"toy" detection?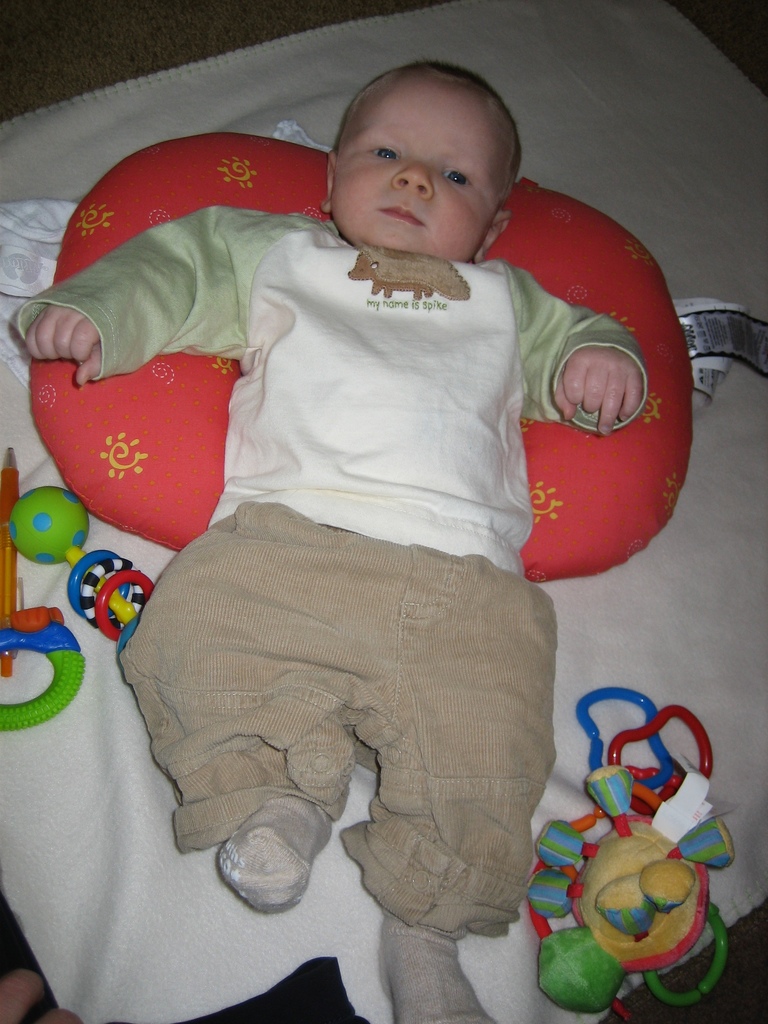
x1=0, y1=606, x2=91, y2=732
